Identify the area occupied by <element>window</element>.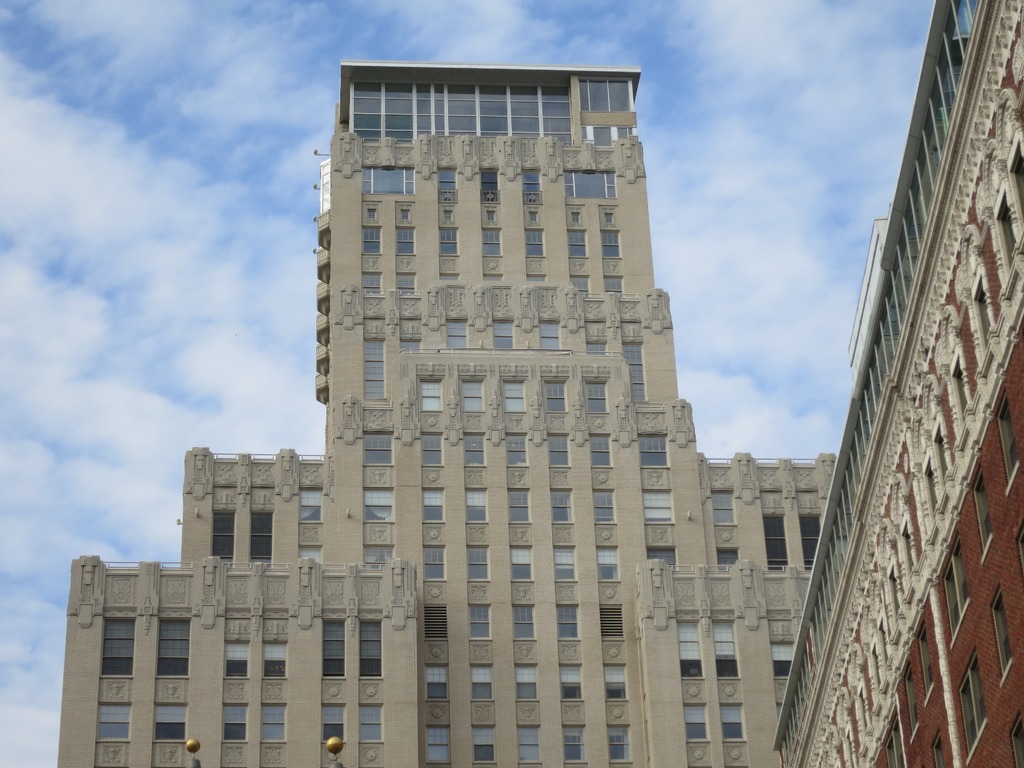
Area: (603,274,621,296).
